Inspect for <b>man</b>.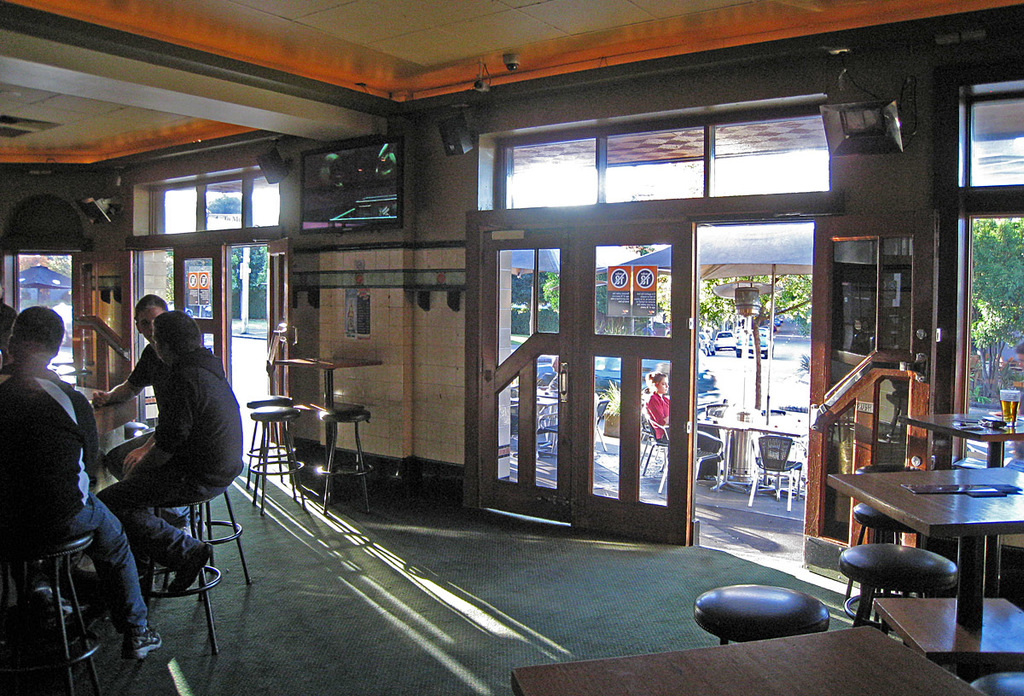
Inspection: [x1=0, y1=293, x2=166, y2=666].
